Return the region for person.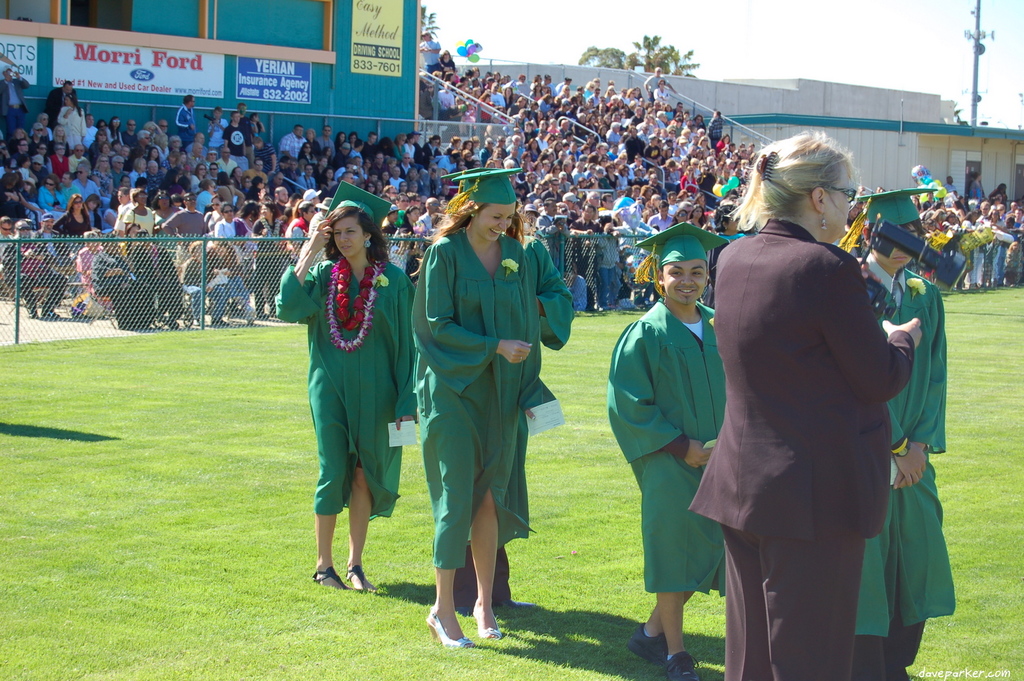
[x1=2, y1=64, x2=29, y2=140].
